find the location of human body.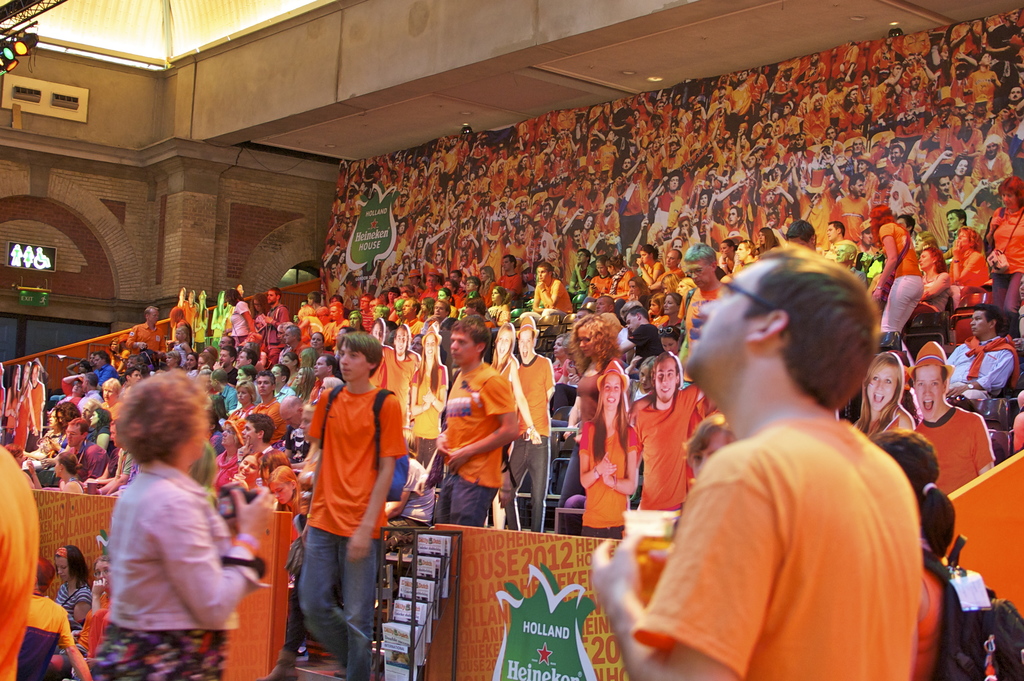
Location: [x1=58, y1=580, x2=92, y2=623].
